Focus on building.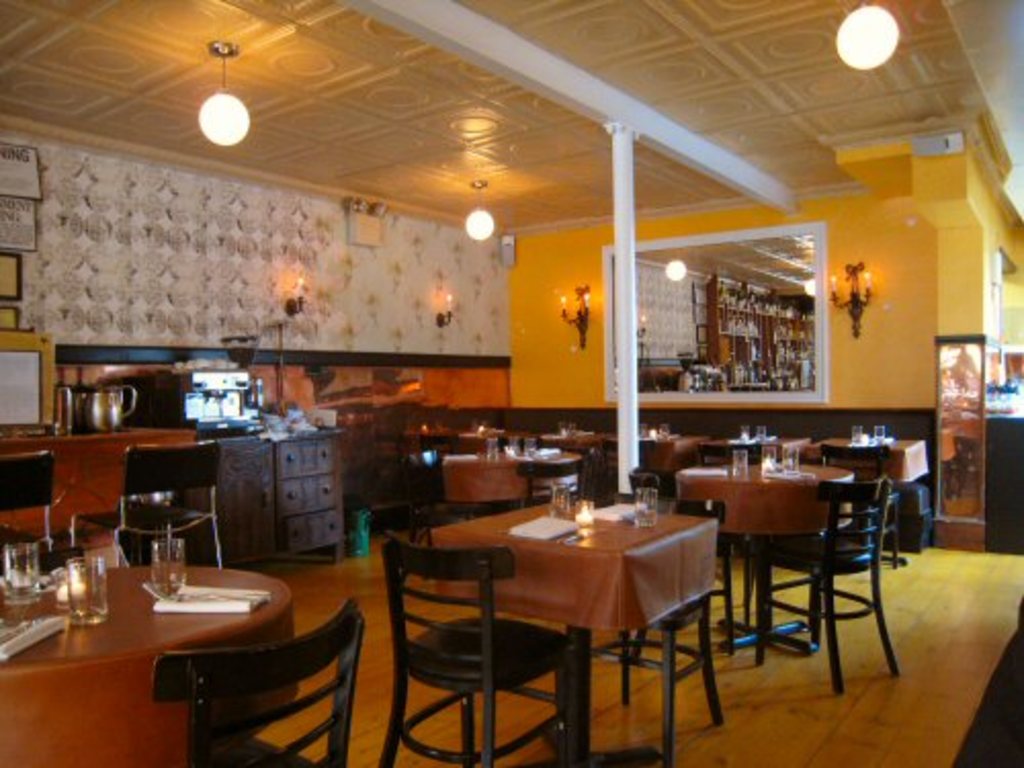
Focused at crop(0, 0, 1022, 766).
